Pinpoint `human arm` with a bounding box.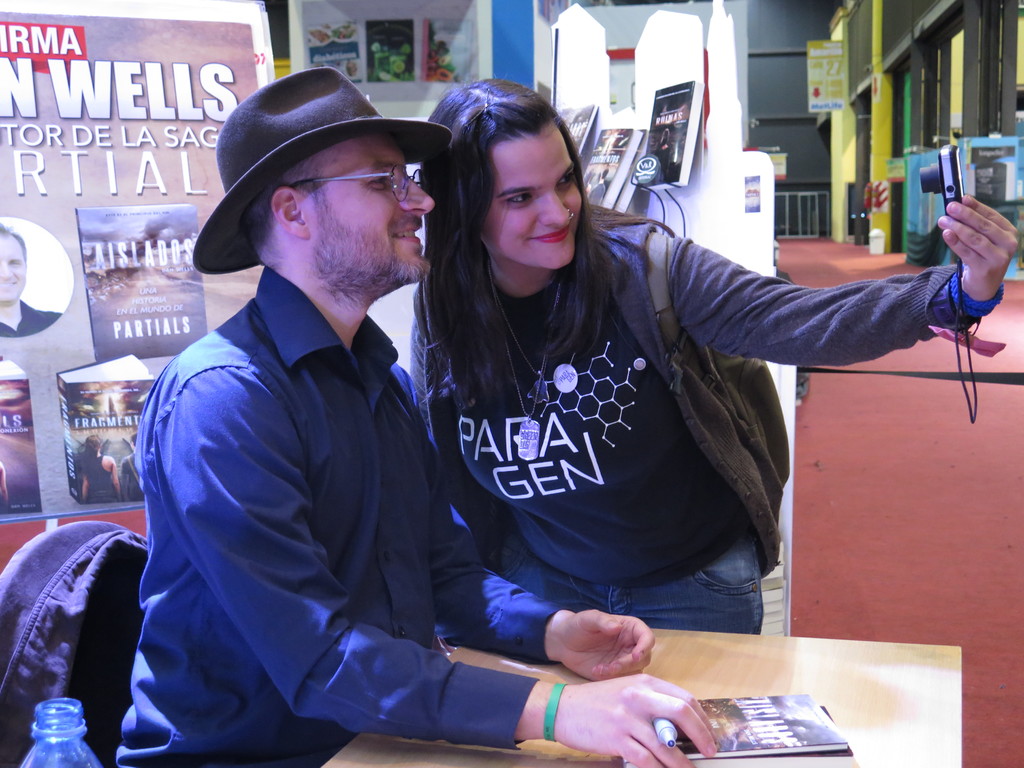
bbox(428, 497, 657, 681).
